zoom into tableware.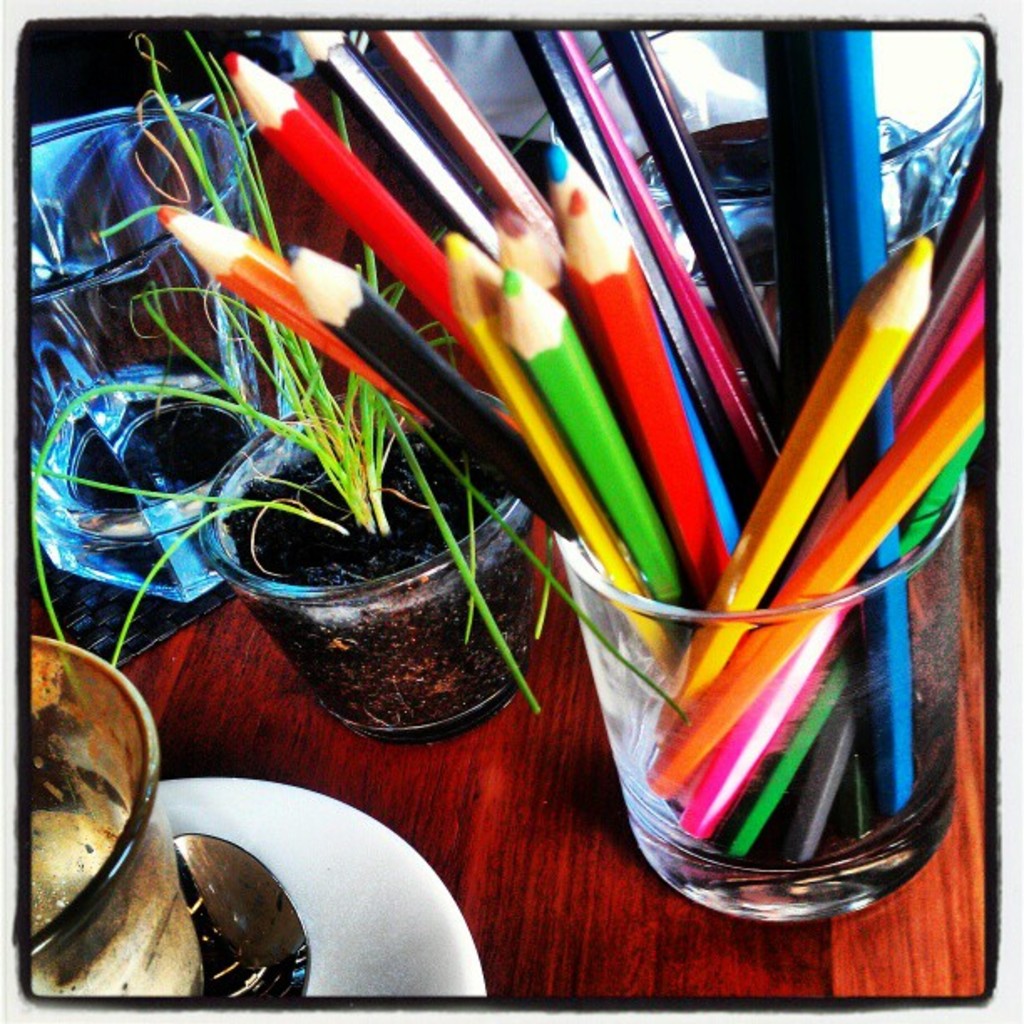
Zoom target: l=144, t=771, r=492, b=1001.
